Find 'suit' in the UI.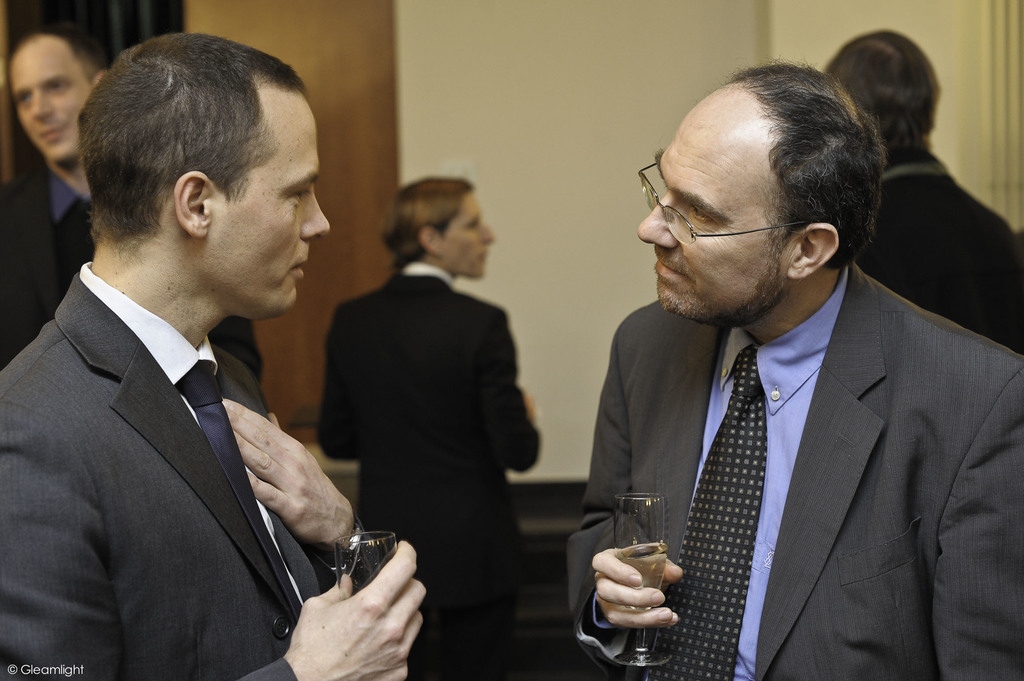
UI element at (x1=858, y1=143, x2=1023, y2=368).
